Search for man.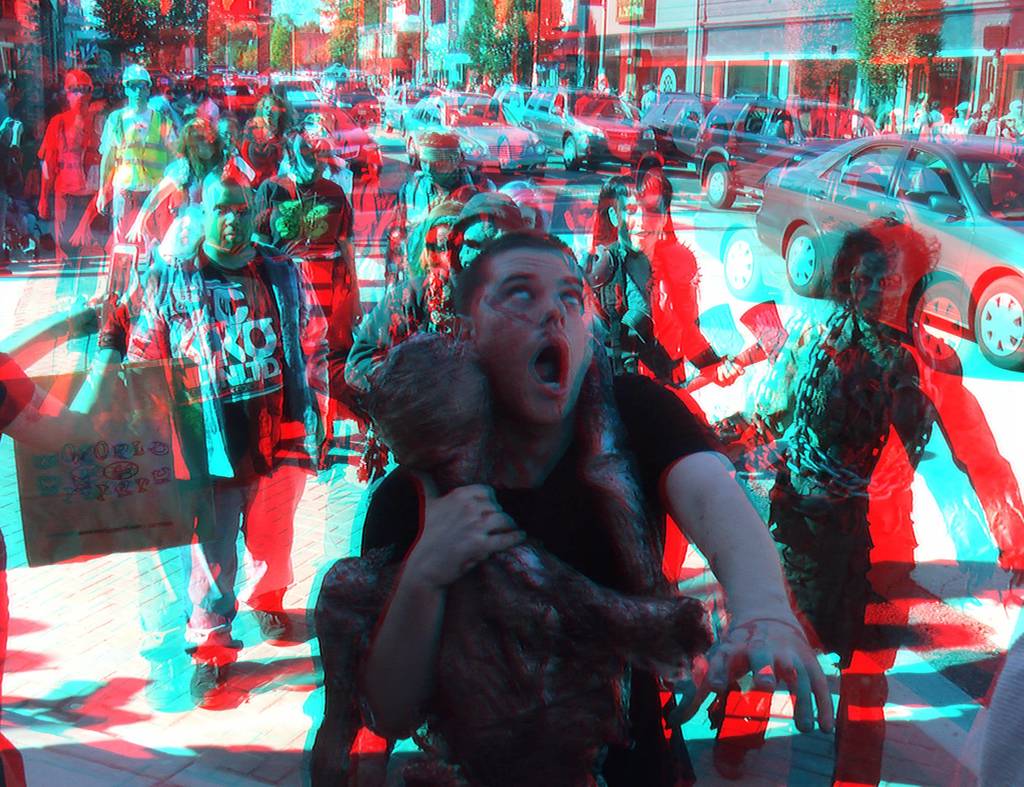
Found at 123/157/311/696.
